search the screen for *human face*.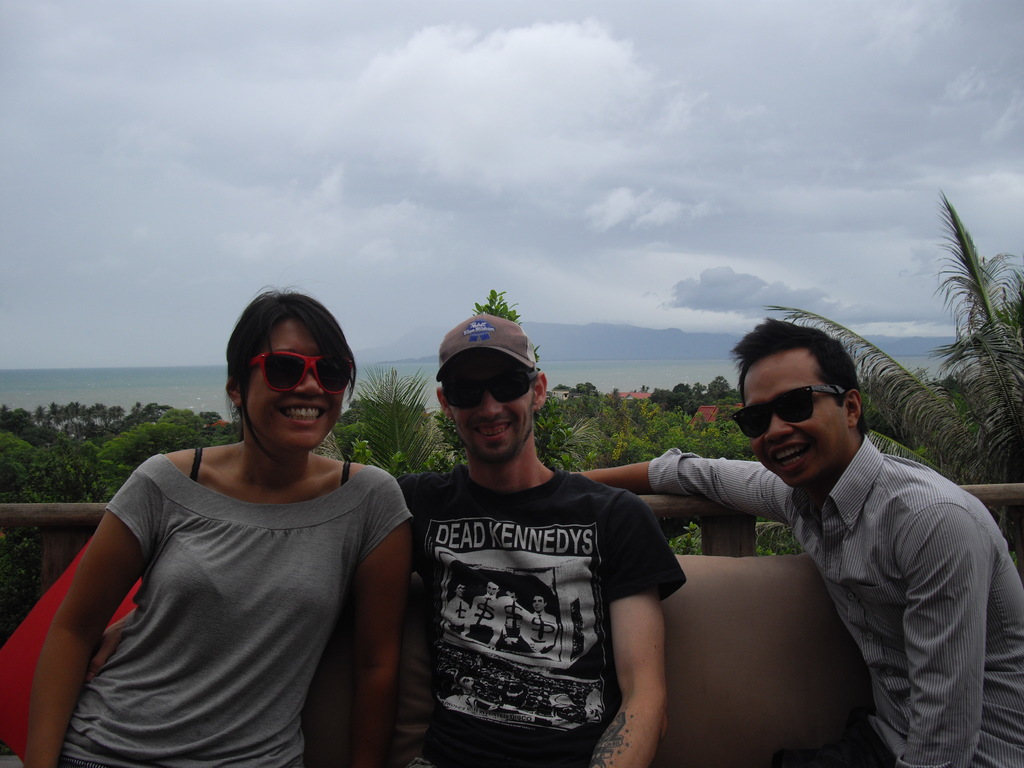
Found at select_region(245, 321, 340, 452).
